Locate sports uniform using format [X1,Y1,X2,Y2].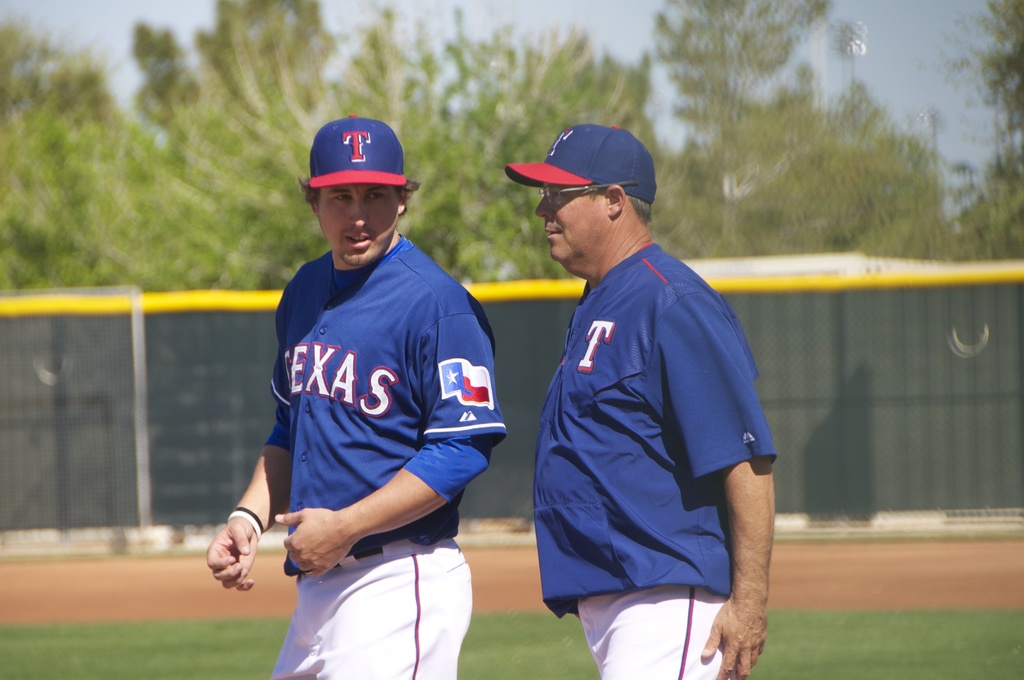
[539,244,778,679].
